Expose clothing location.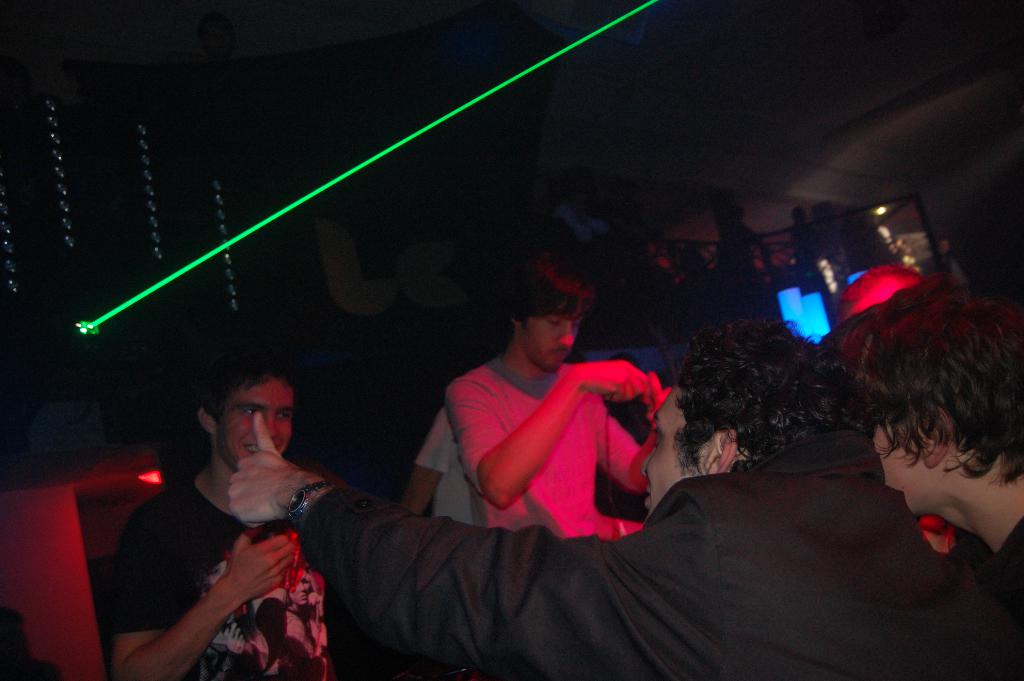
Exposed at [115,475,334,680].
